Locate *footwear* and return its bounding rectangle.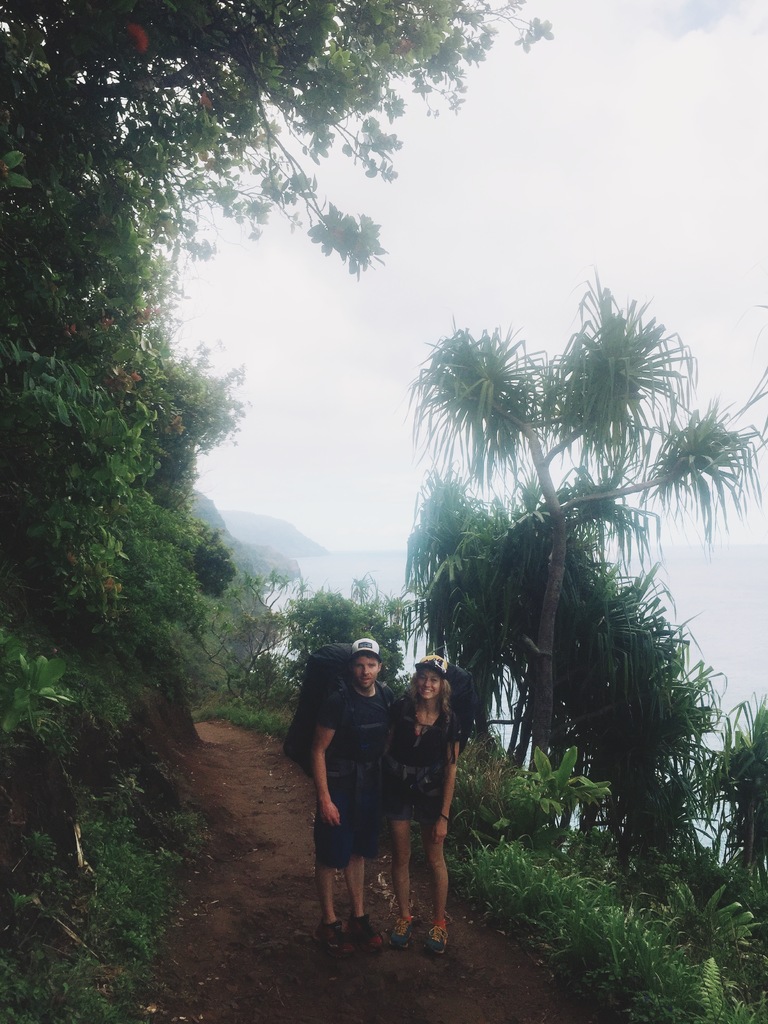
343,914,387,957.
